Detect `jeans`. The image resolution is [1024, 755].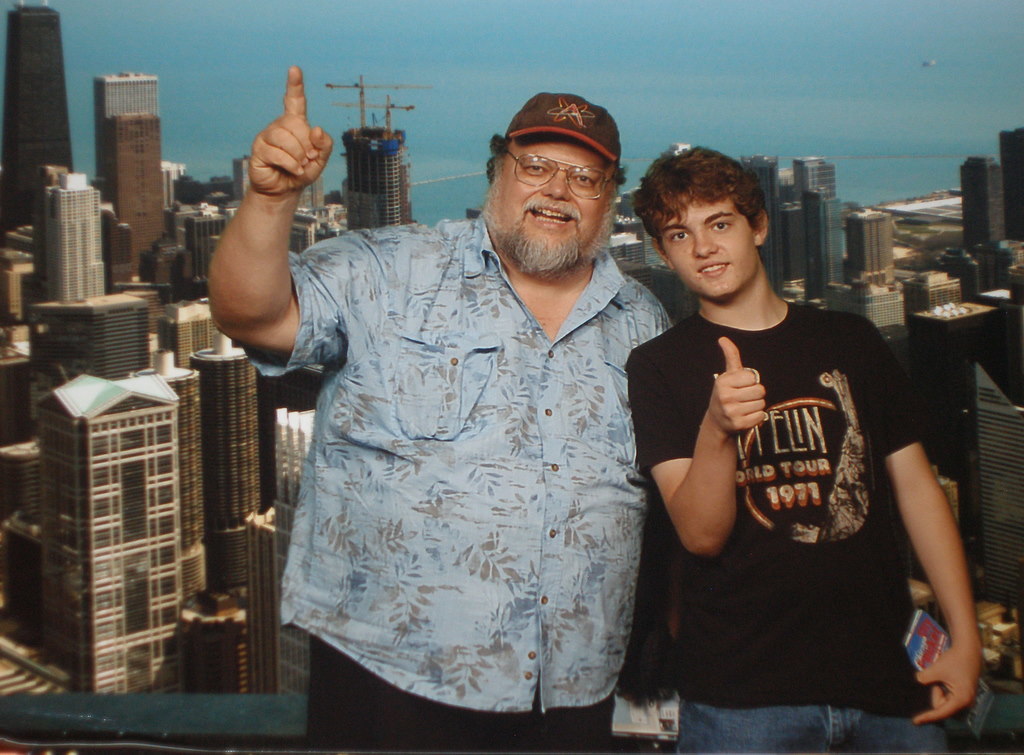
bbox=[674, 692, 945, 753].
